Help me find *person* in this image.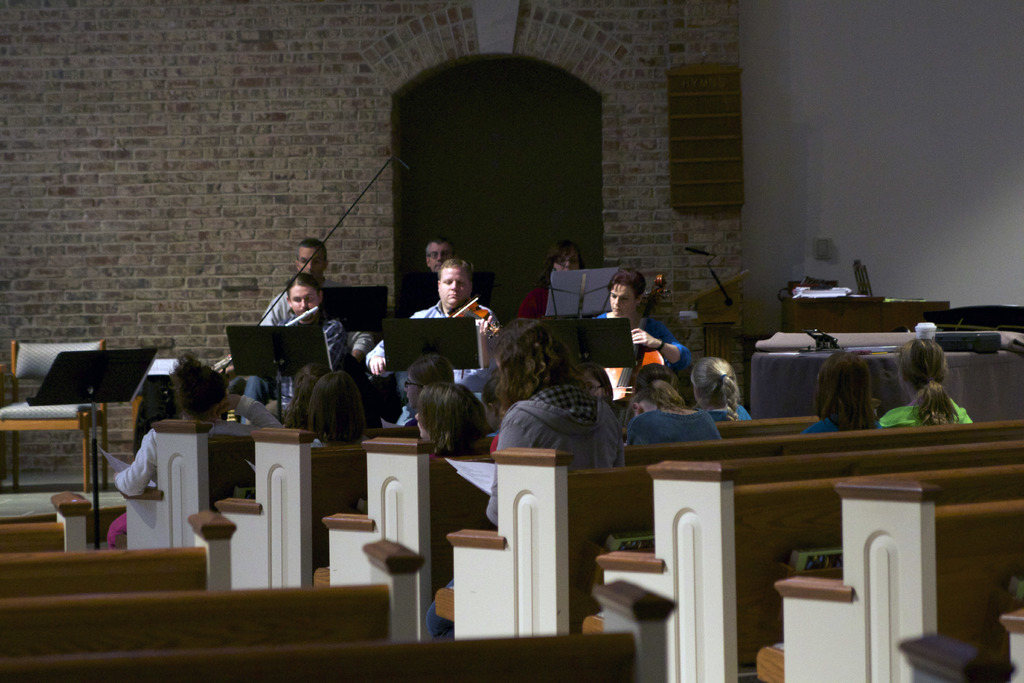
Found it: 244/267/404/429.
